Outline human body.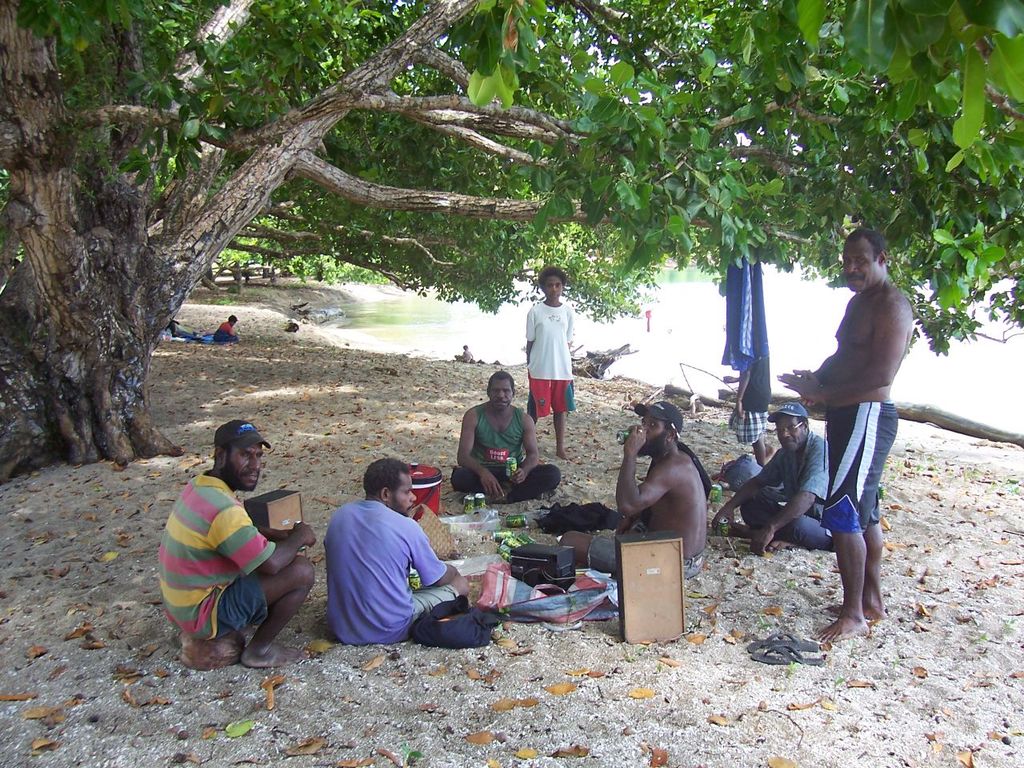
Outline: <box>550,398,710,586</box>.
